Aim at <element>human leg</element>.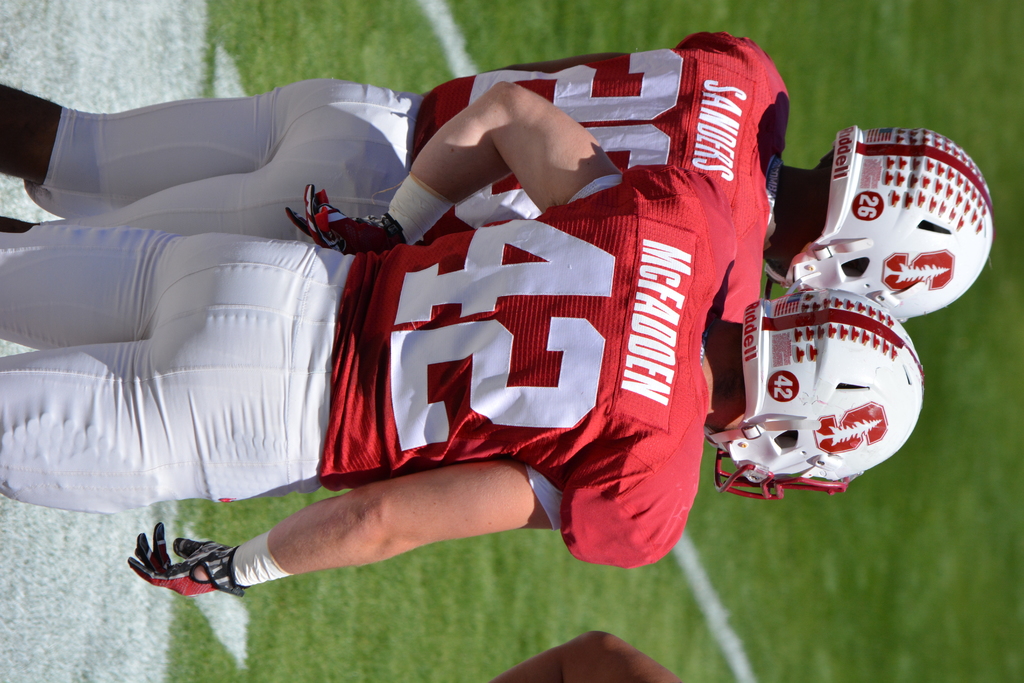
Aimed at 0, 122, 411, 230.
